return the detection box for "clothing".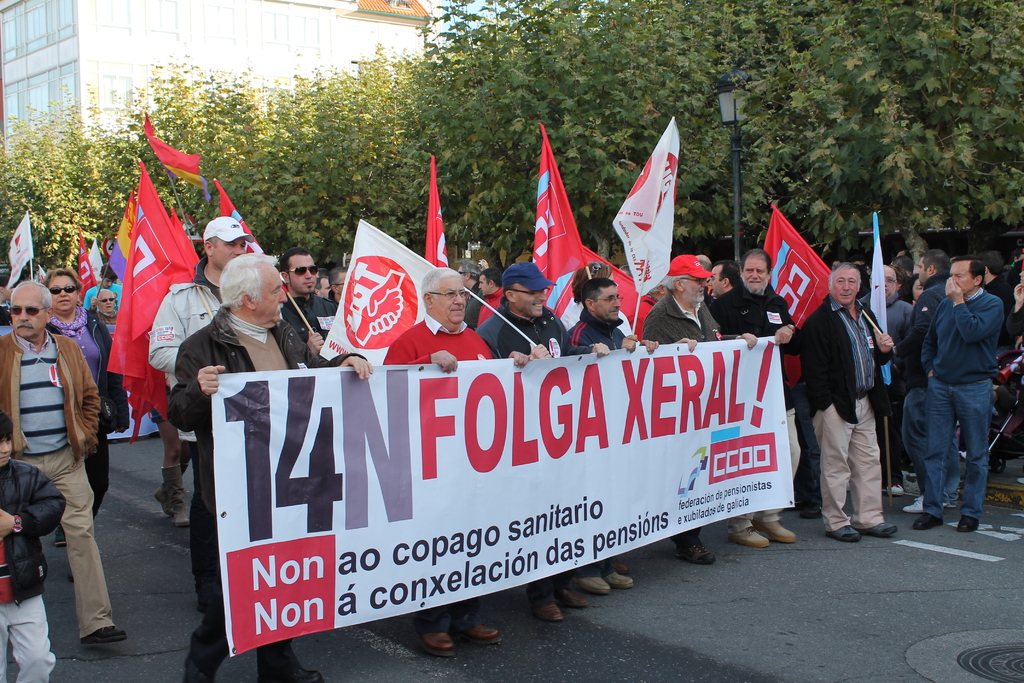
BBox(904, 235, 1017, 534).
